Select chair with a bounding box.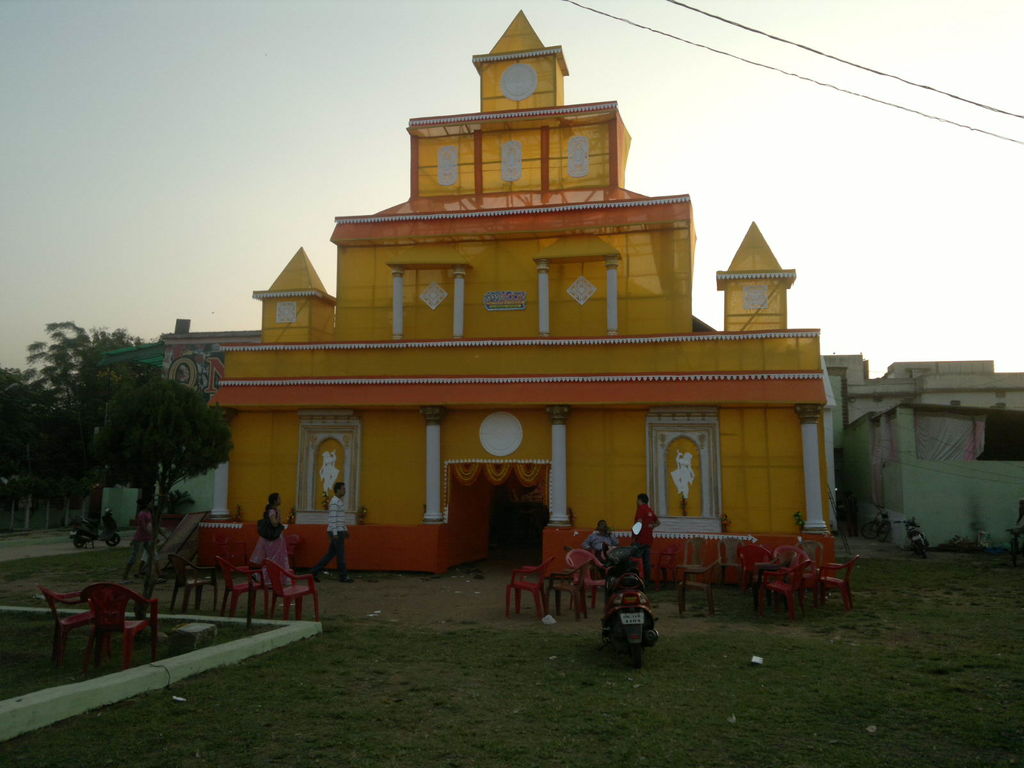
locate(505, 559, 554, 621).
